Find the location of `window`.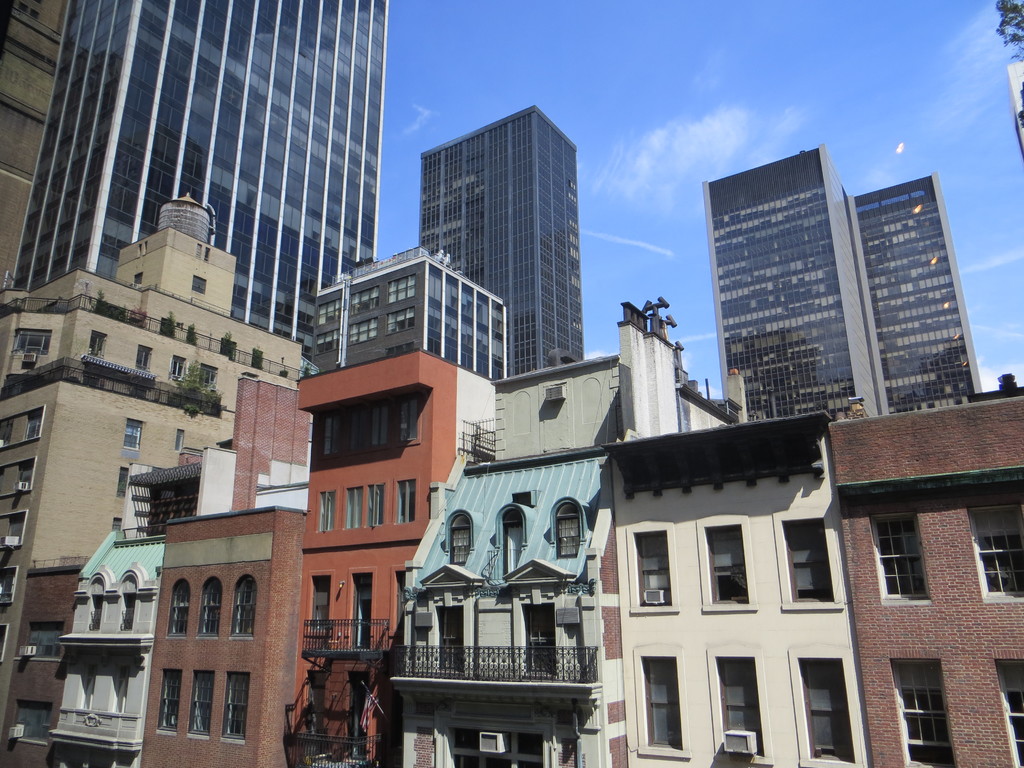
Location: (left=397, top=404, right=420, bottom=438).
